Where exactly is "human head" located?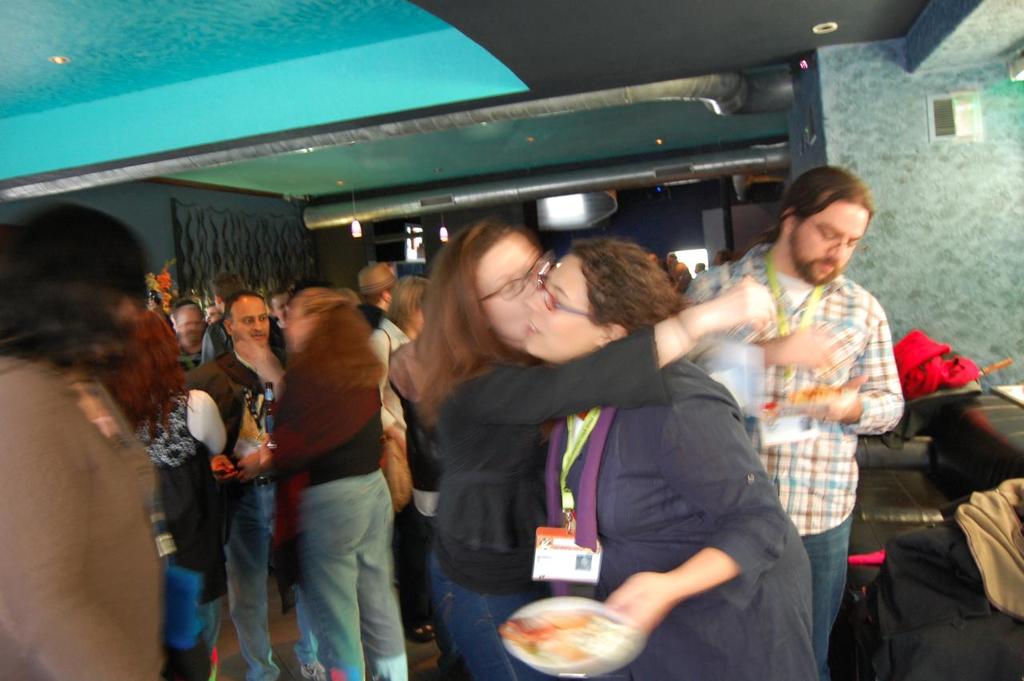
Its bounding box is [left=0, top=206, right=151, bottom=369].
